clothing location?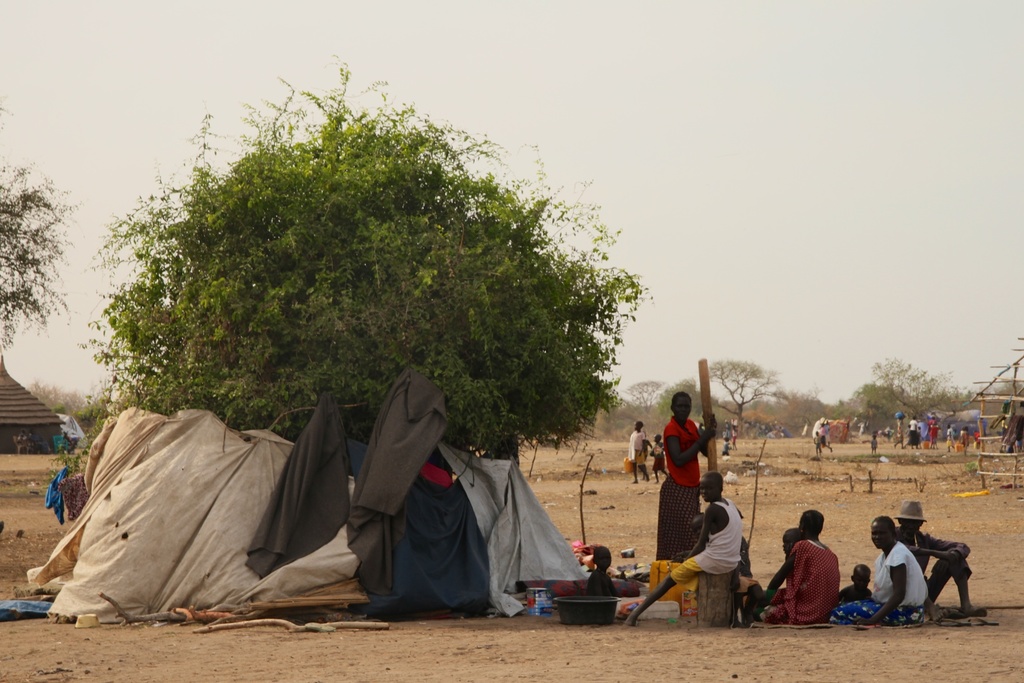
[x1=820, y1=418, x2=835, y2=445]
